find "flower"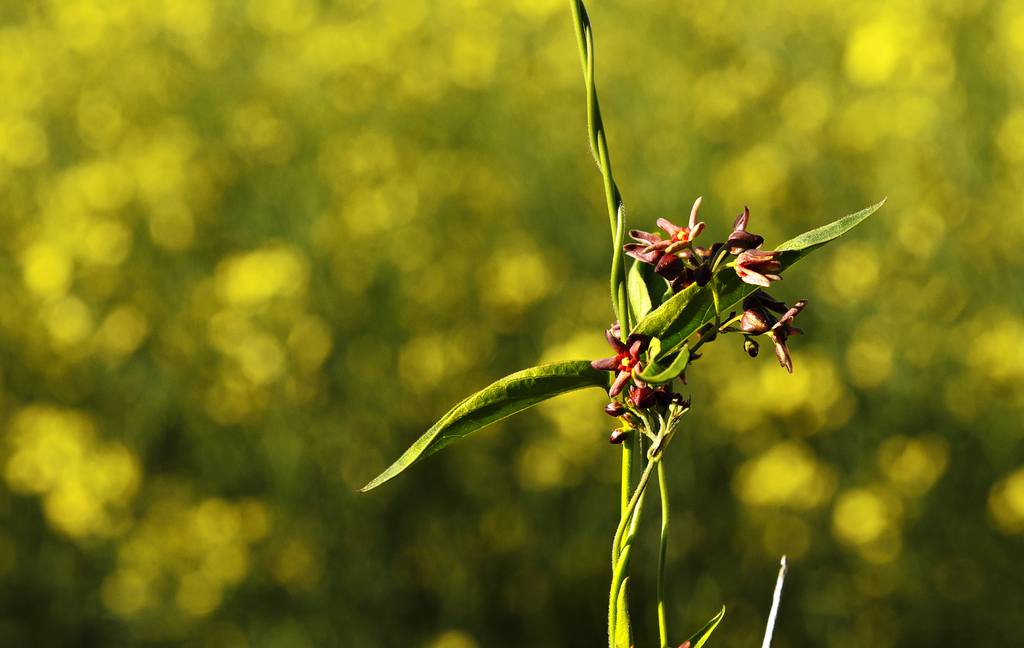
{"x1": 646, "y1": 197, "x2": 706, "y2": 256}
